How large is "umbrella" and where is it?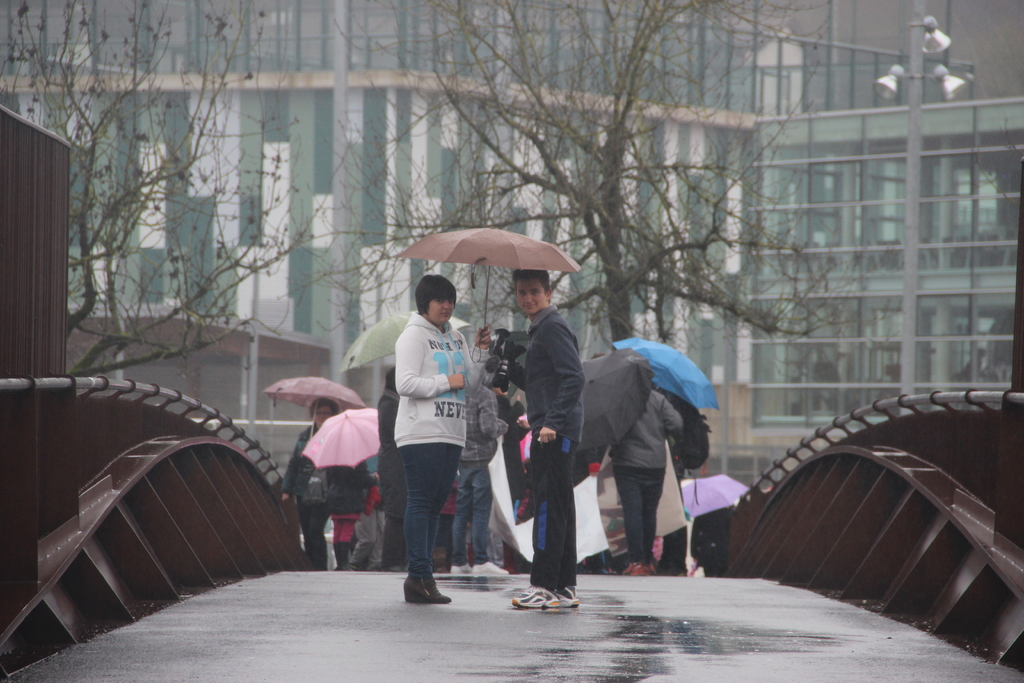
Bounding box: (left=263, top=381, right=368, bottom=441).
